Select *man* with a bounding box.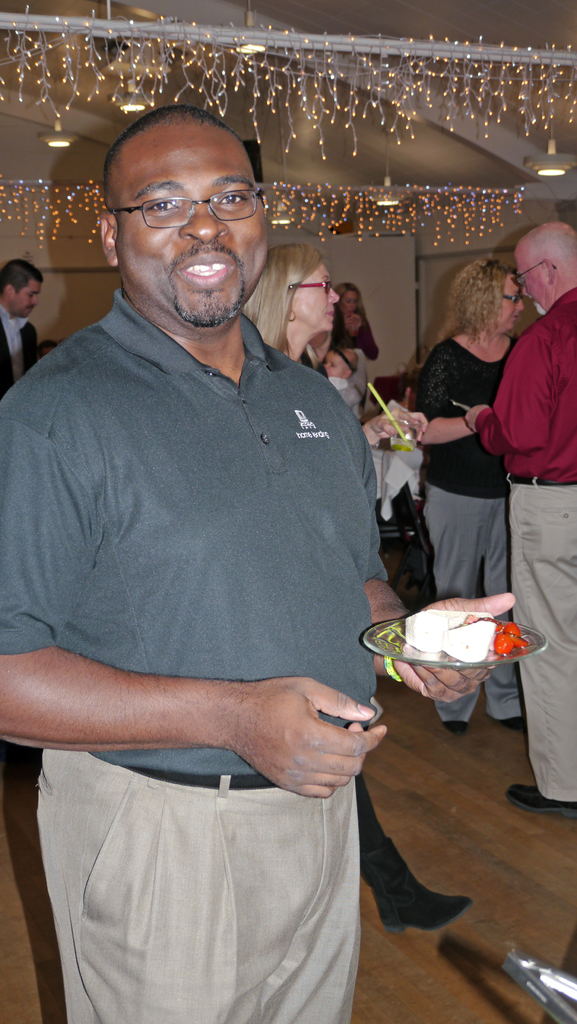
463:219:576:820.
